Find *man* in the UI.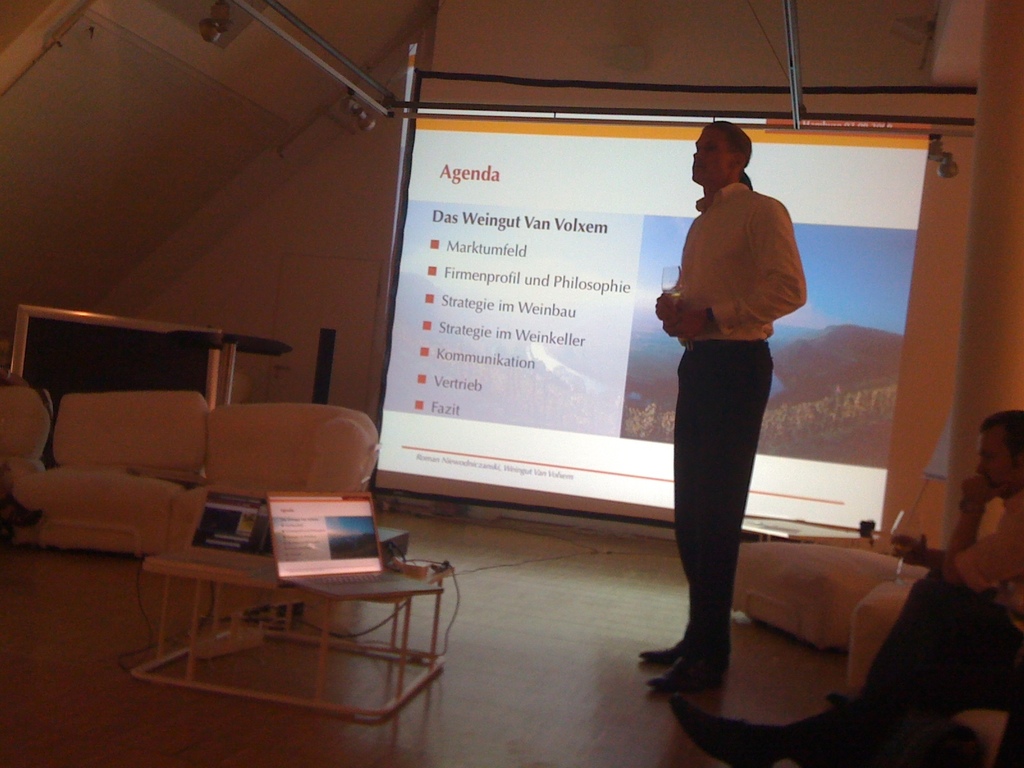
UI element at select_region(857, 412, 1023, 728).
